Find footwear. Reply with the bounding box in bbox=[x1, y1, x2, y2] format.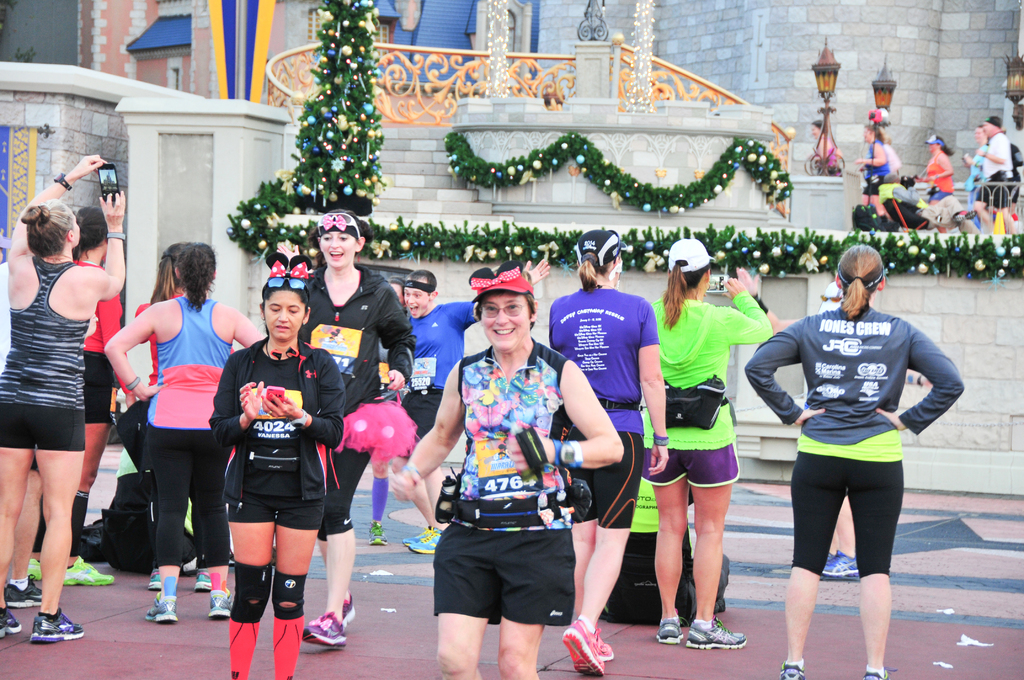
bbox=[29, 609, 84, 642].
